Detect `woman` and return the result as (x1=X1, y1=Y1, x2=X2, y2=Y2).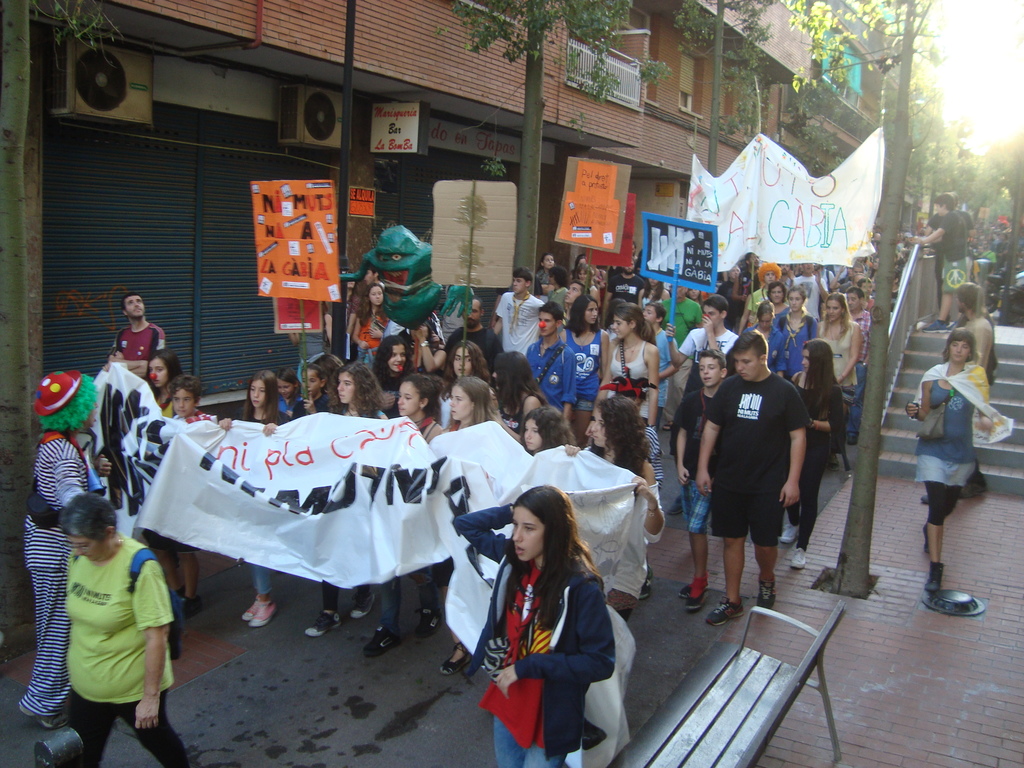
(x1=593, y1=305, x2=662, y2=486).
